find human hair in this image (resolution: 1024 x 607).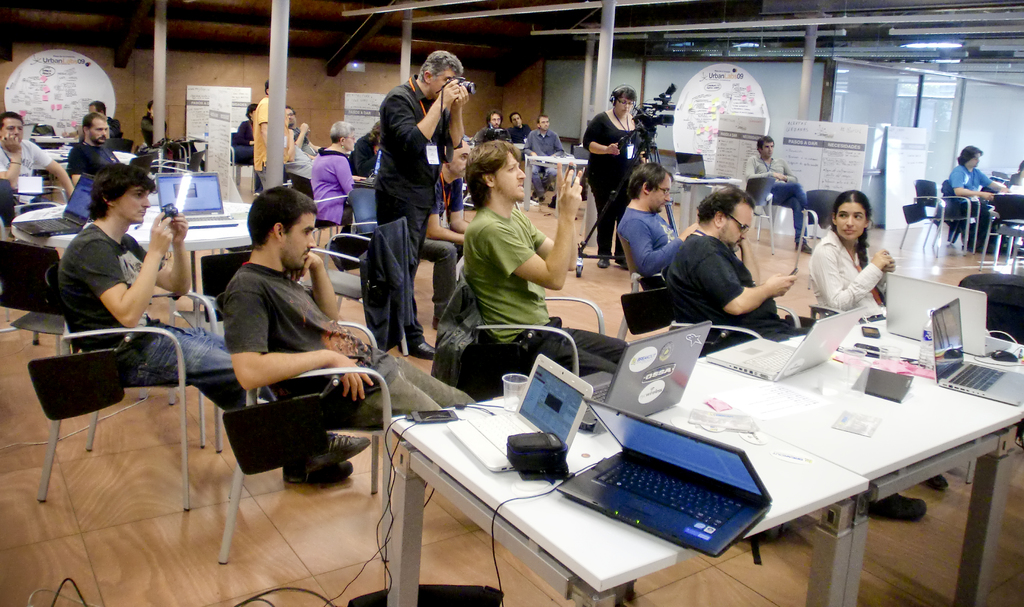
(629,163,671,198).
